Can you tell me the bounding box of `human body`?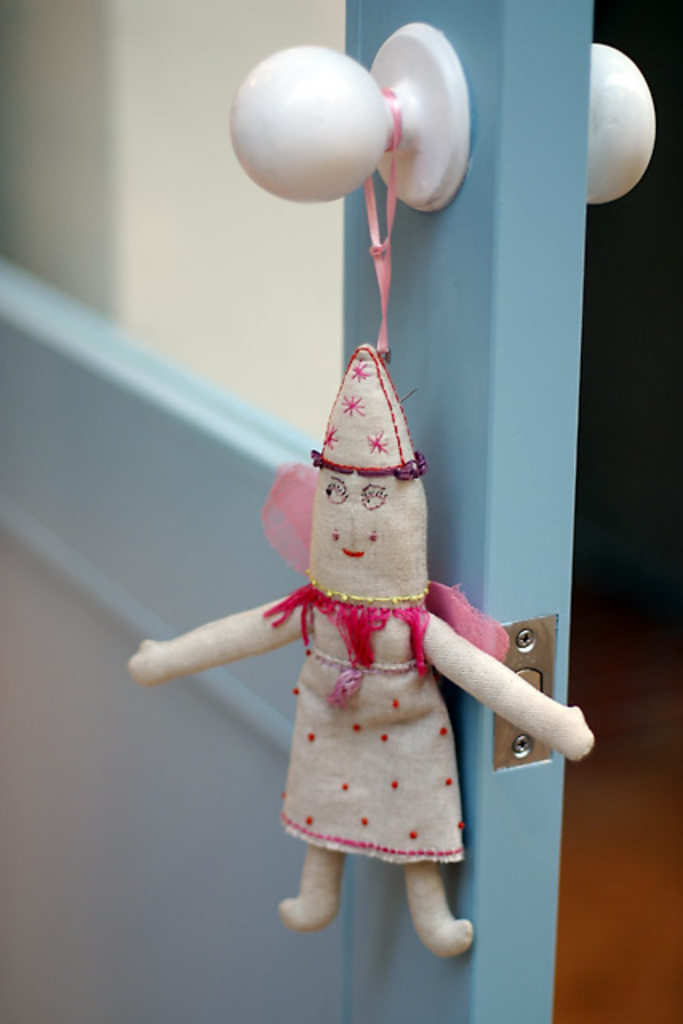
crop(133, 176, 552, 971).
